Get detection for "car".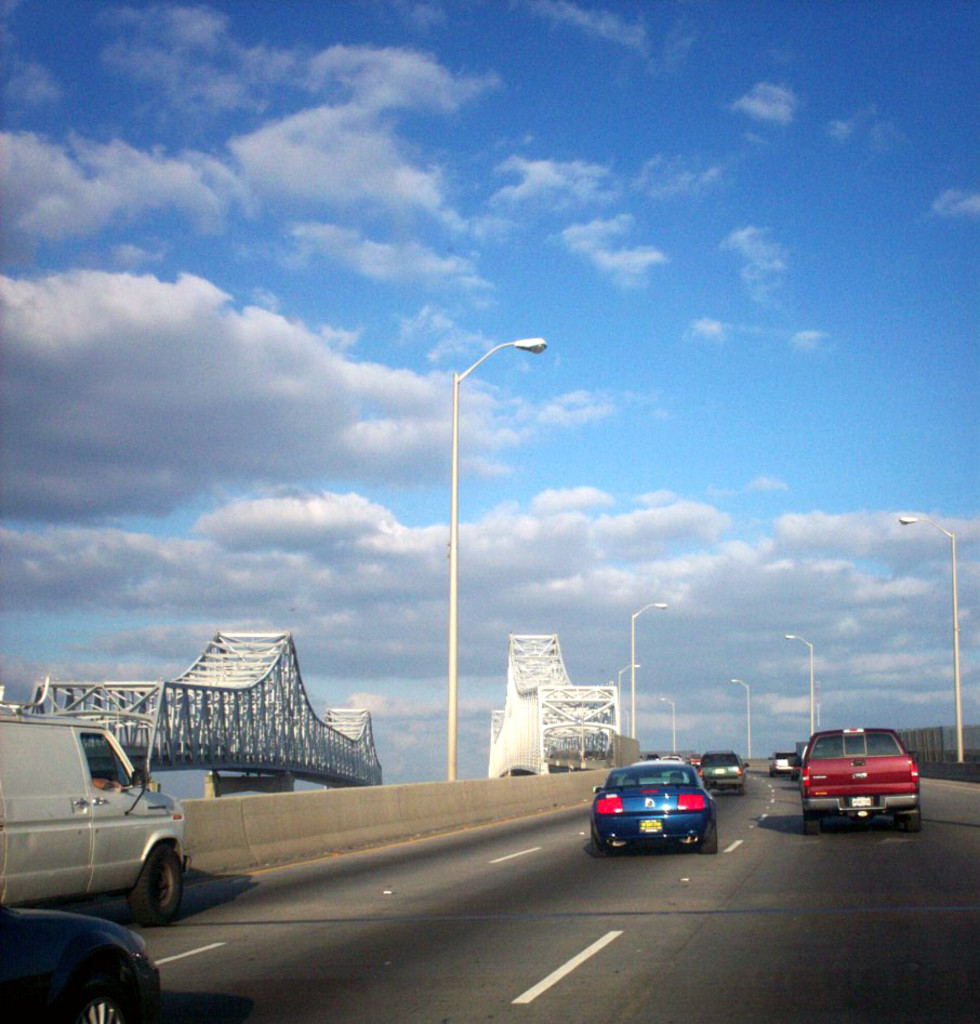
Detection: [790,733,922,830].
